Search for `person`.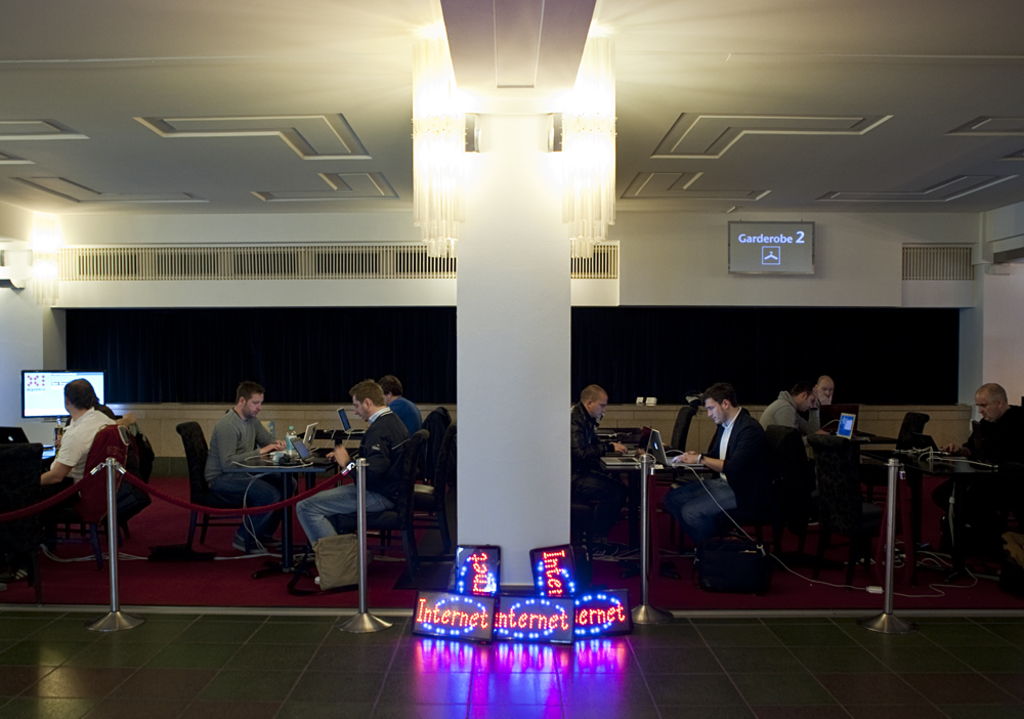
Found at x1=561 y1=383 x2=630 y2=543.
